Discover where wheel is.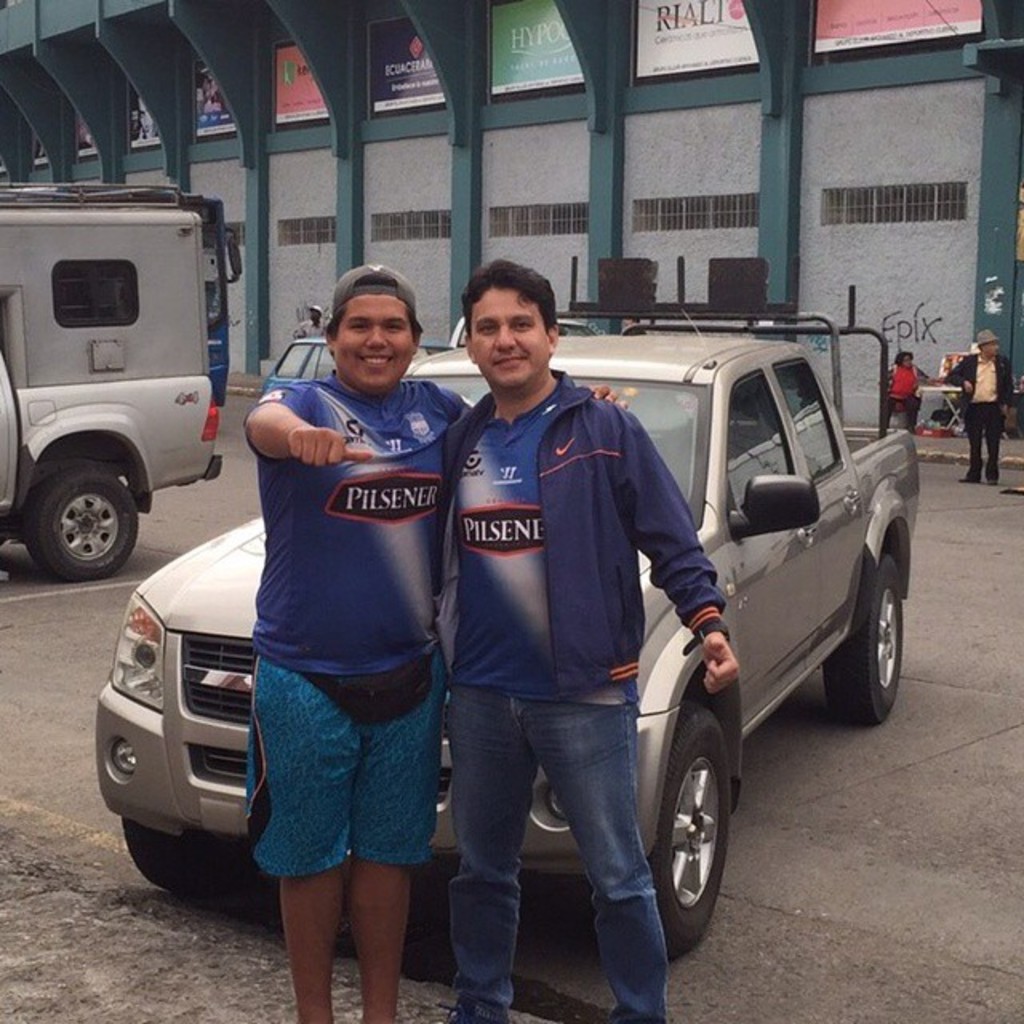
Discovered at BBox(22, 461, 134, 581).
